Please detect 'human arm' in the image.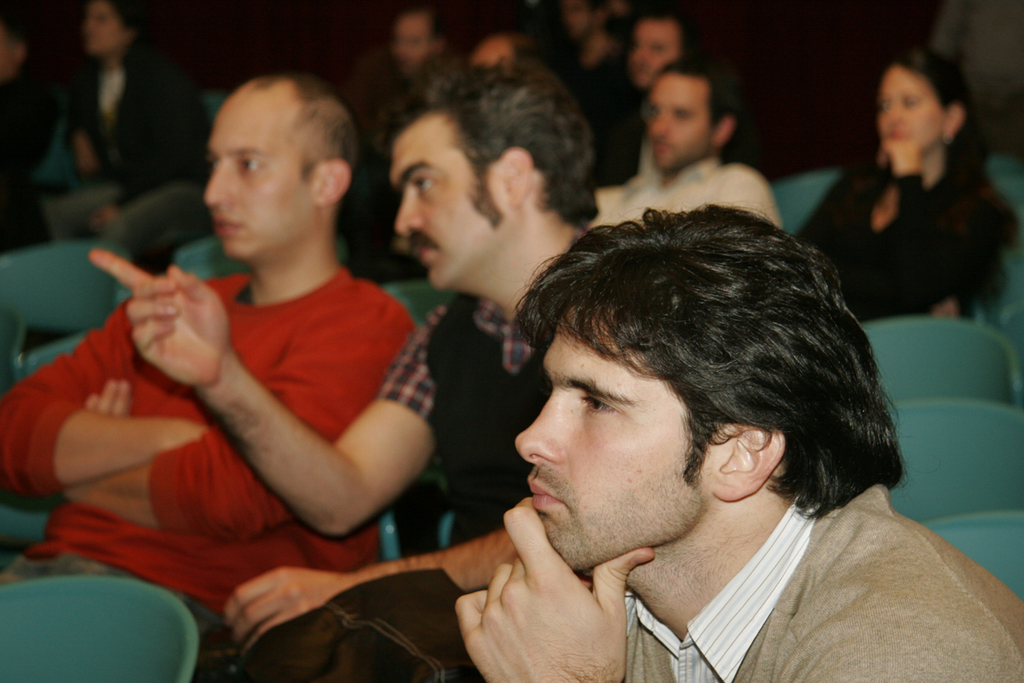
box(68, 297, 362, 545).
